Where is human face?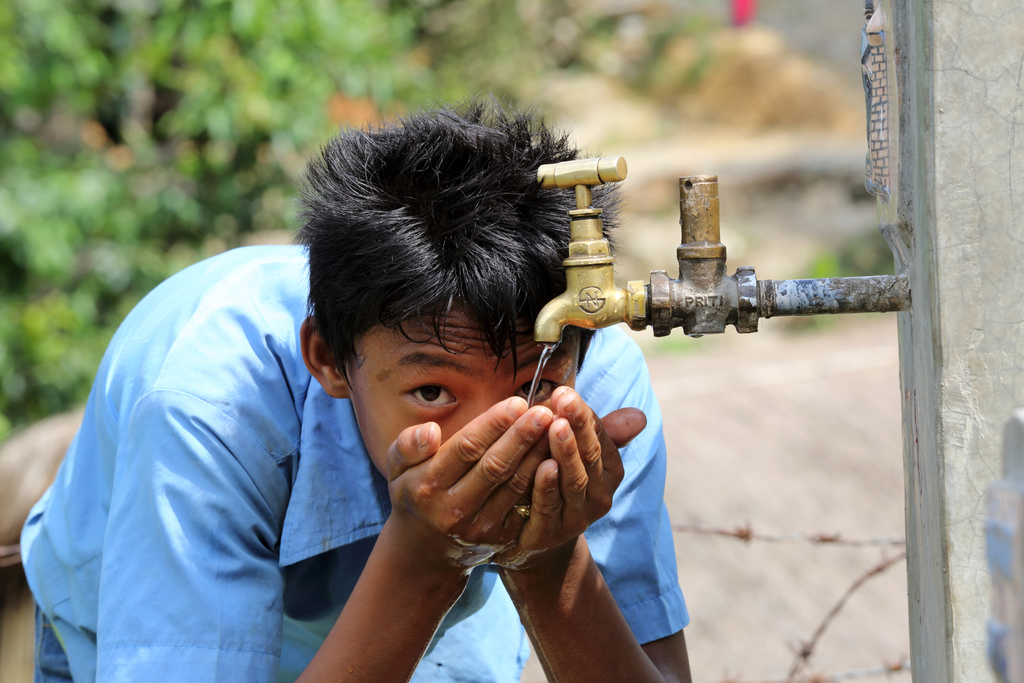
detection(347, 276, 587, 479).
